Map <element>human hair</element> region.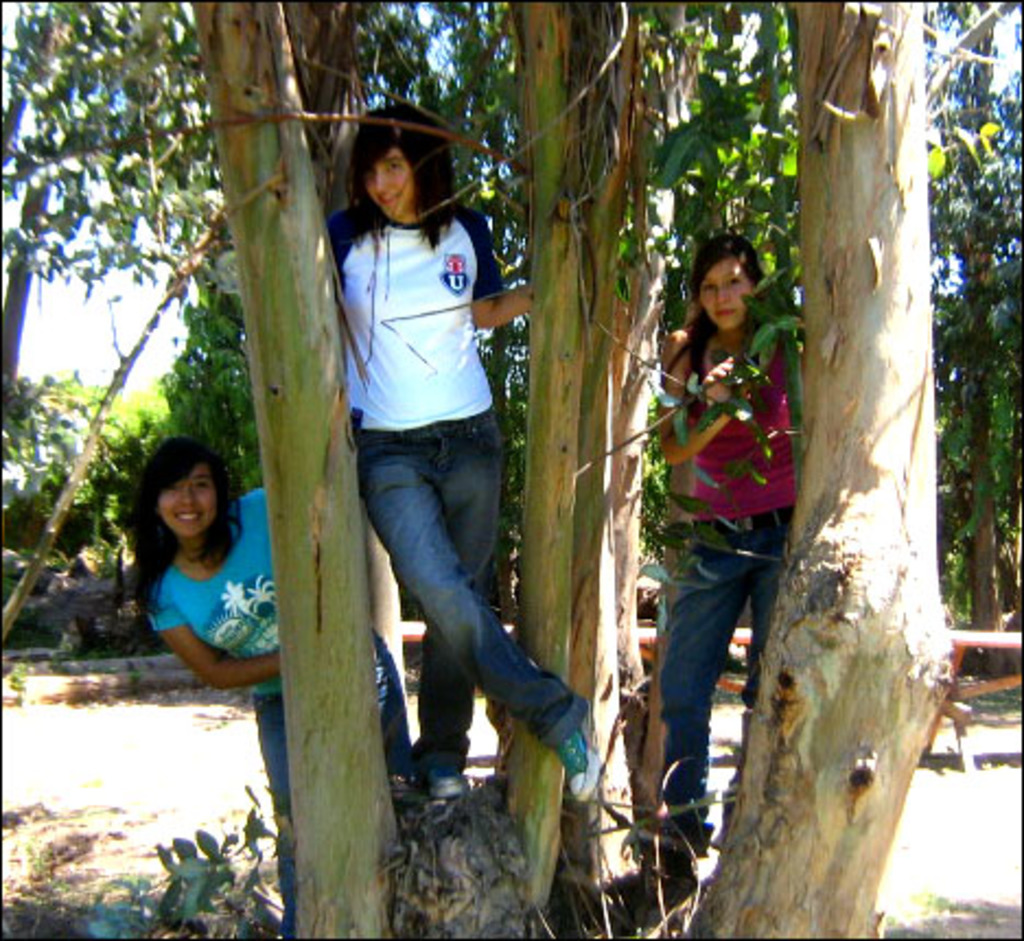
Mapped to bbox=(656, 232, 772, 403).
